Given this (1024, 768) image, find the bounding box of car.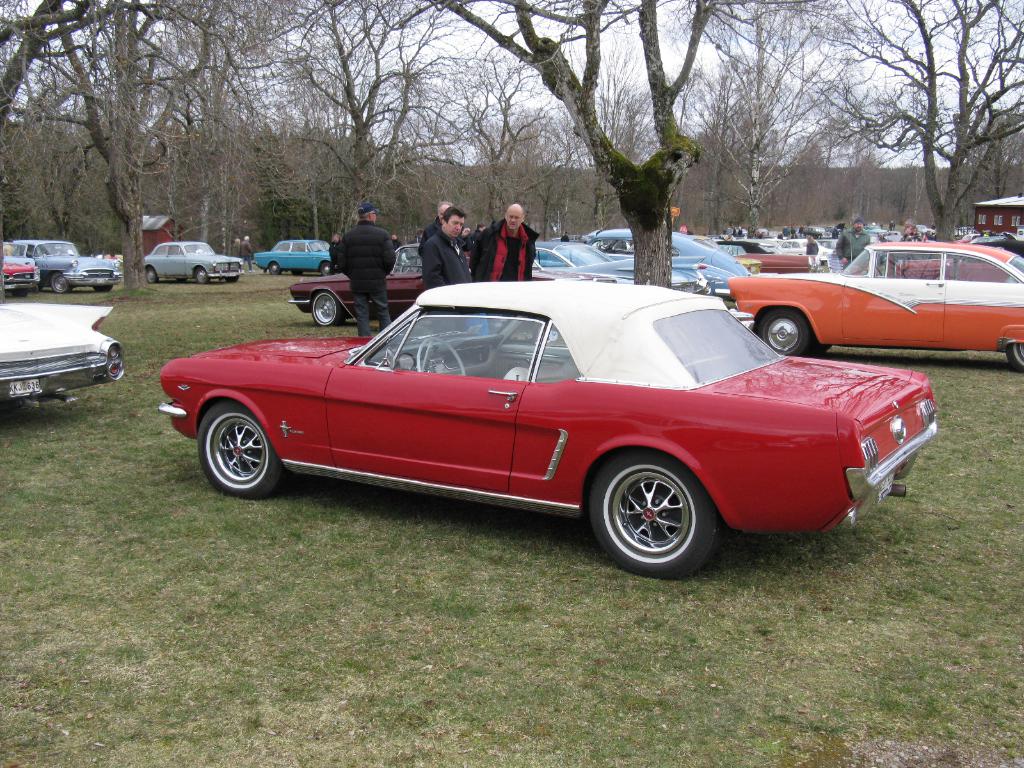
257 240 334 275.
